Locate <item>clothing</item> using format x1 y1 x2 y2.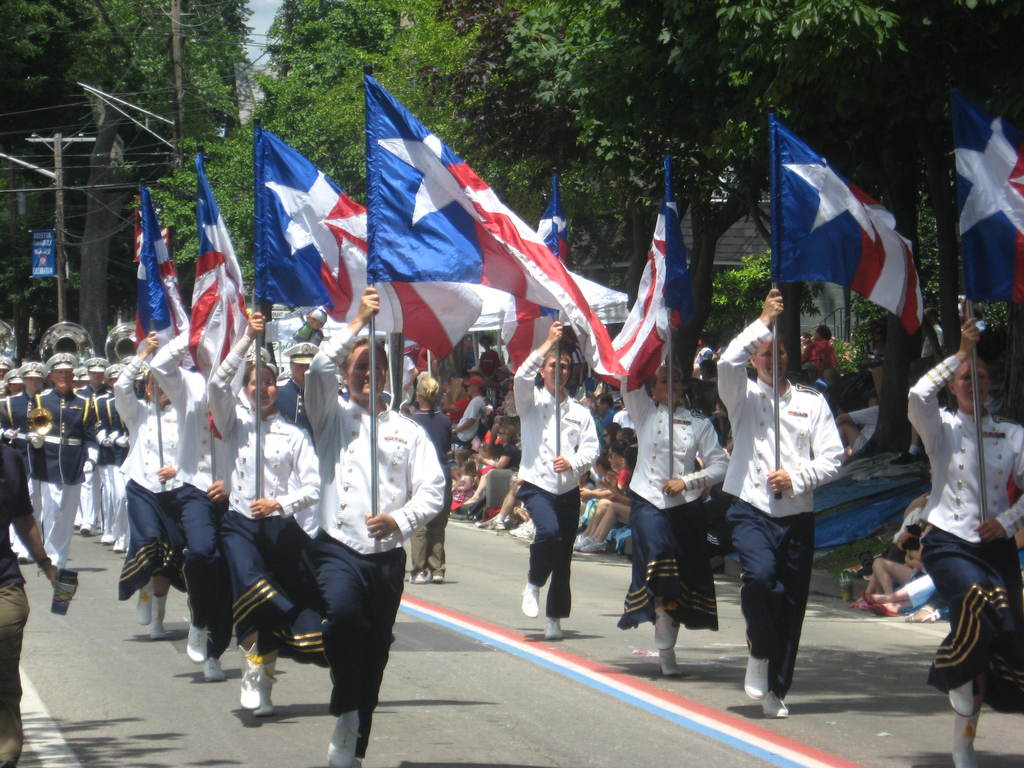
303 324 447 758.
